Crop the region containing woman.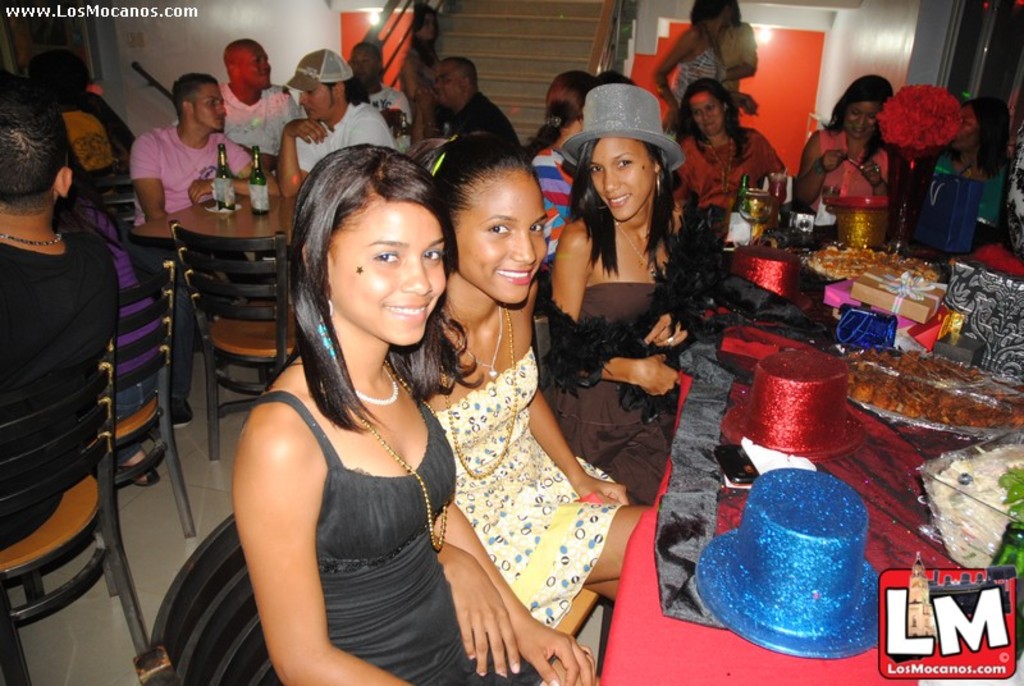
Crop region: l=786, t=74, r=902, b=225.
